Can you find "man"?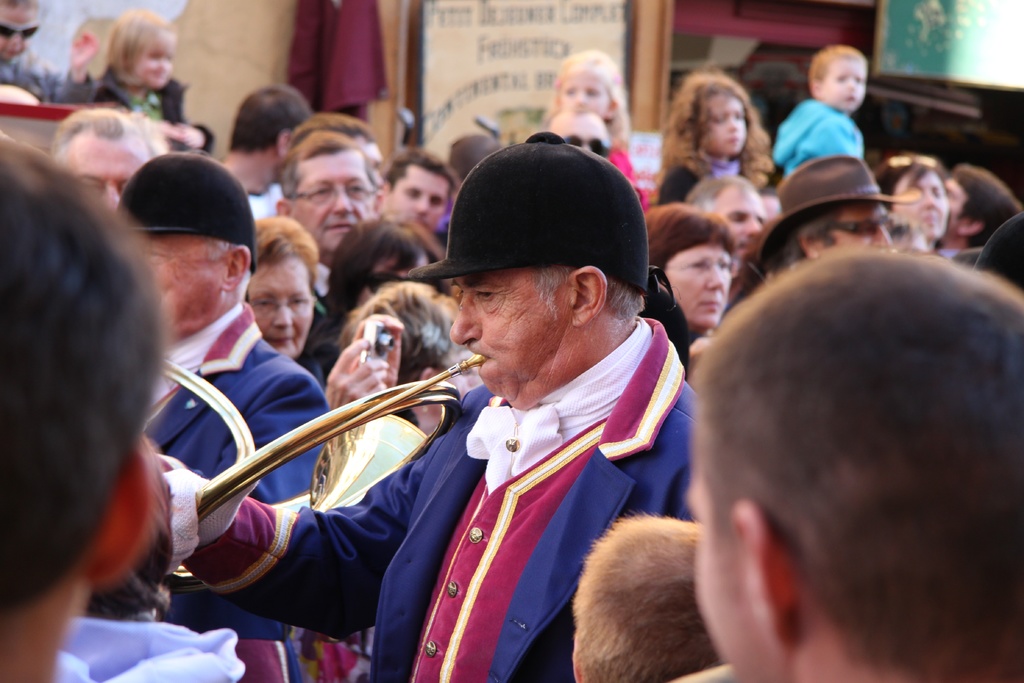
Yes, bounding box: (x1=152, y1=154, x2=330, y2=680).
